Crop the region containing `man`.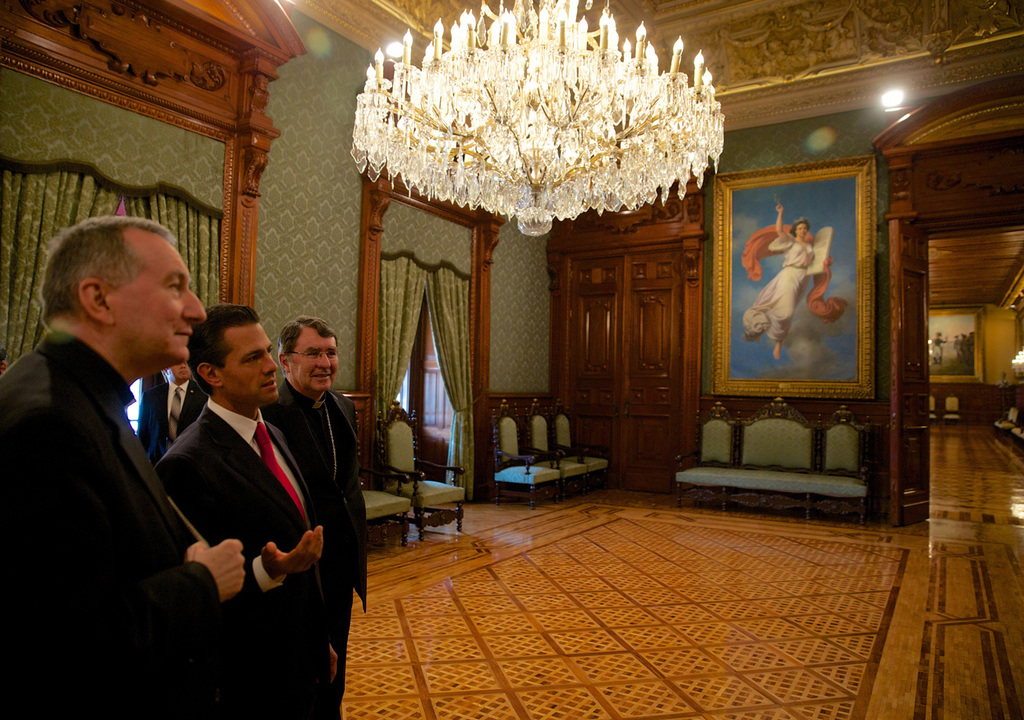
Crop region: l=254, t=309, r=372, b=719.
